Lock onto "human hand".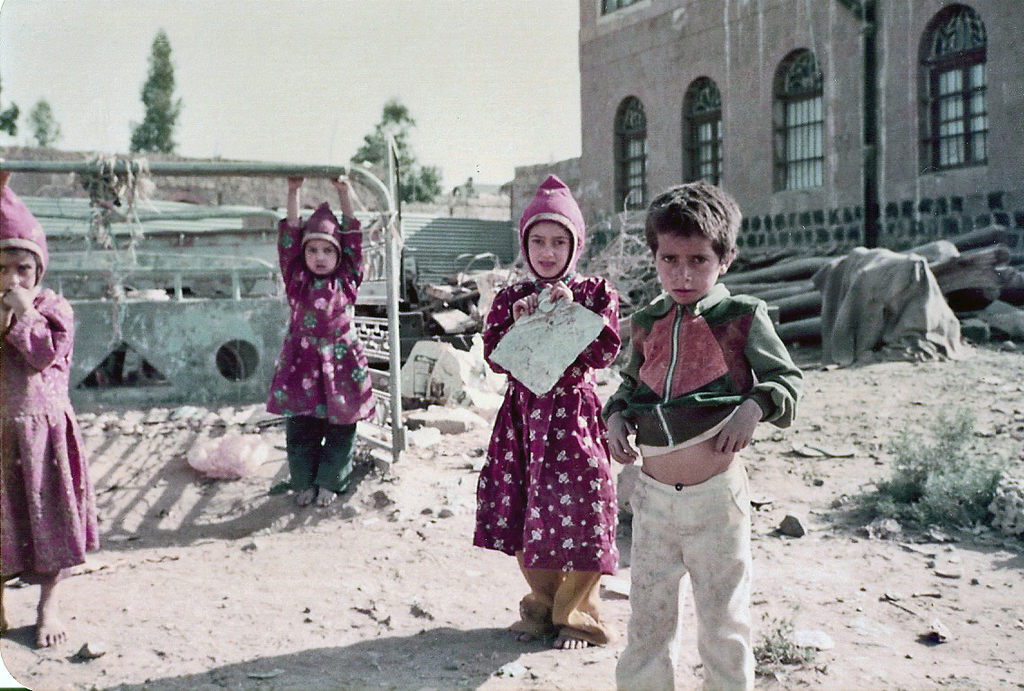
Locked: locate(510, 292, 540, 324).
